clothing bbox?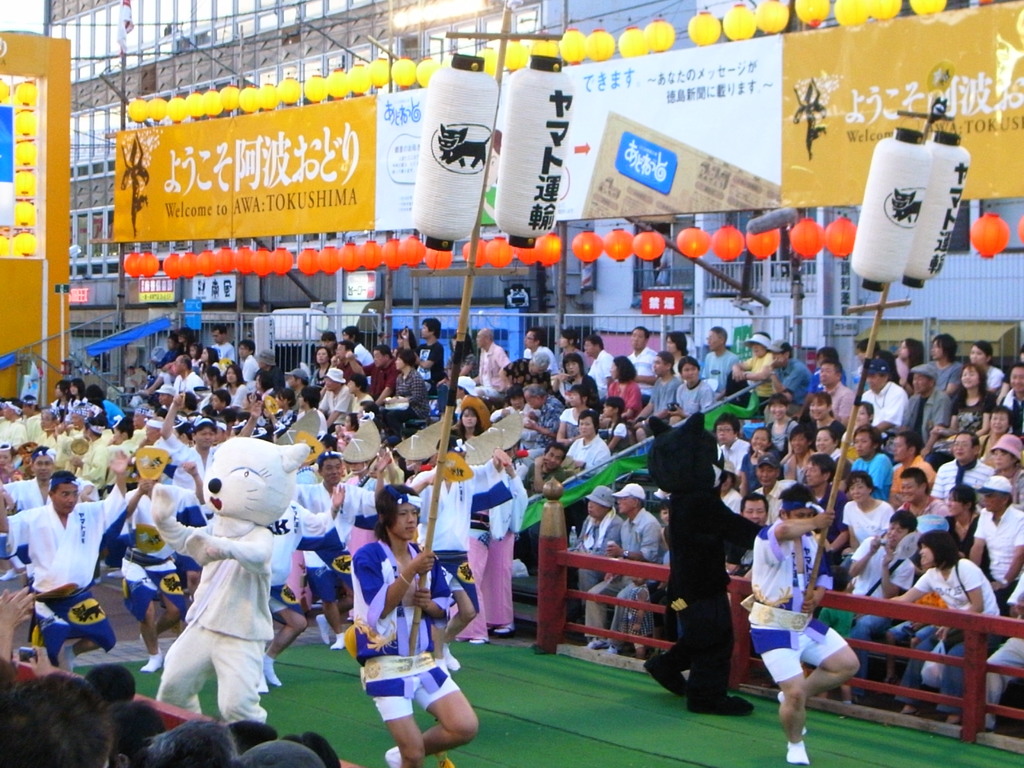
[904,394,936,435]
